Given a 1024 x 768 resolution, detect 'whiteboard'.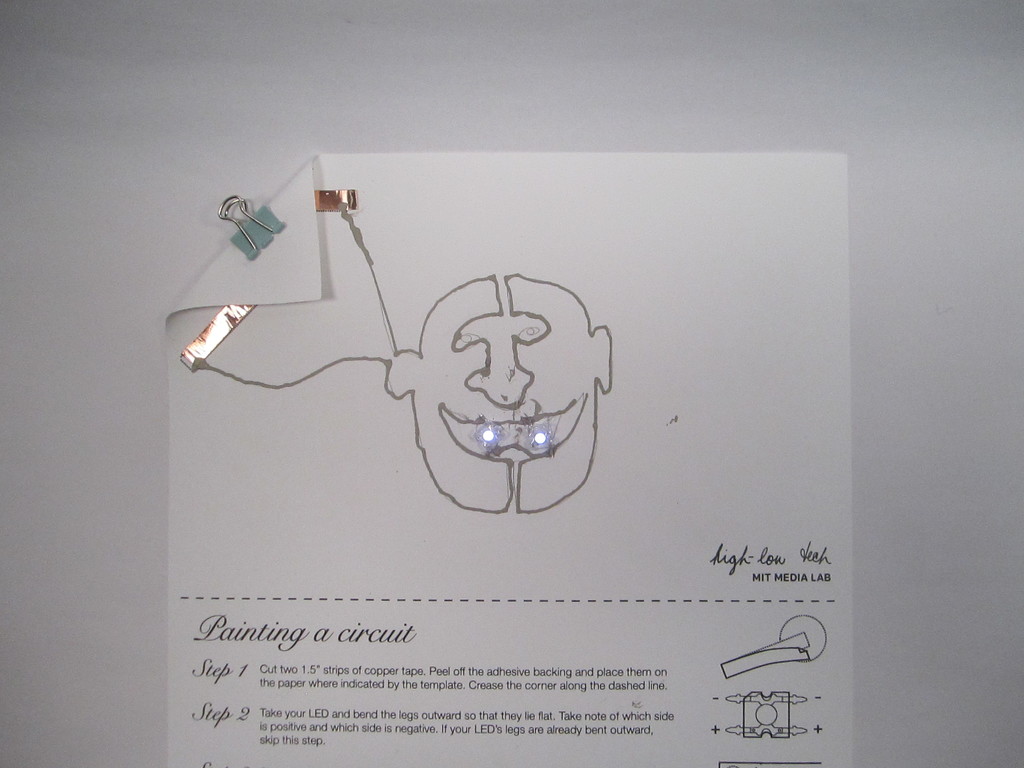
[0, 0, 1023, 765].
